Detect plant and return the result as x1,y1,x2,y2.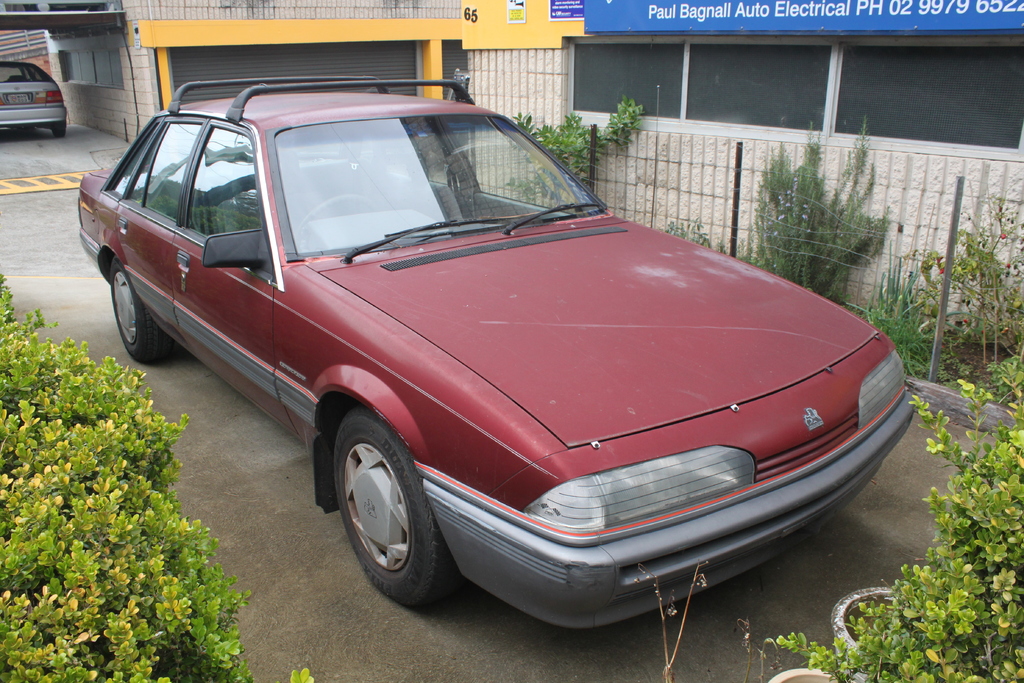
502,95,646,213.
